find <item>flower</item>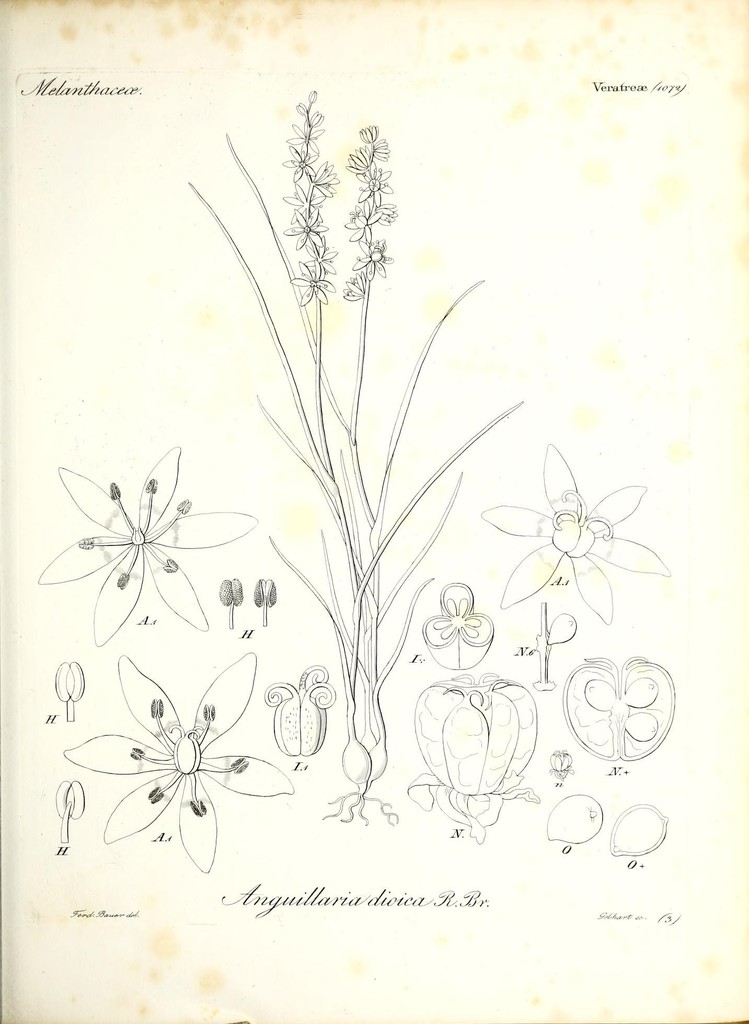
x1=357, y1=168, x2=397, y2=200
